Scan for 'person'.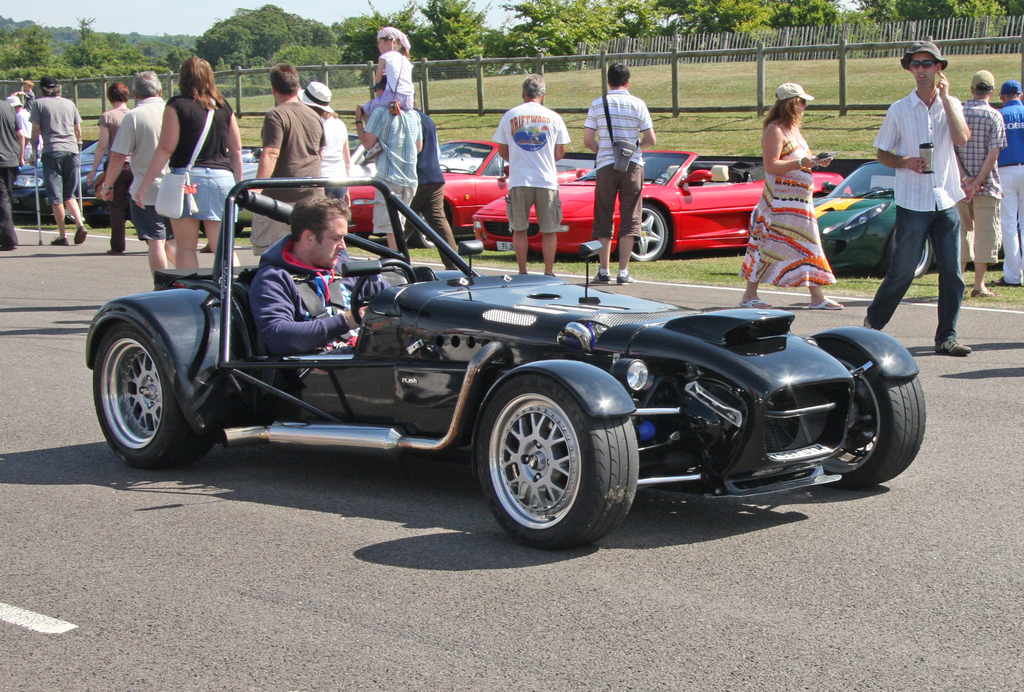
Scan result: region(586, 64, 654, 286).
